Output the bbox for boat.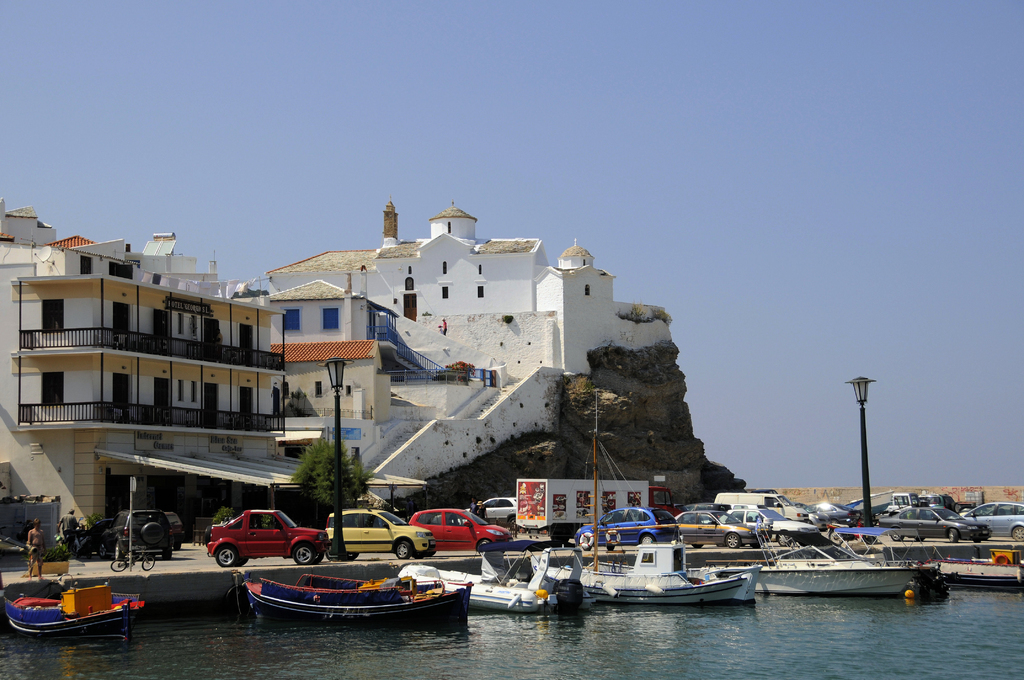
locate(526, 396, 761, 607).
